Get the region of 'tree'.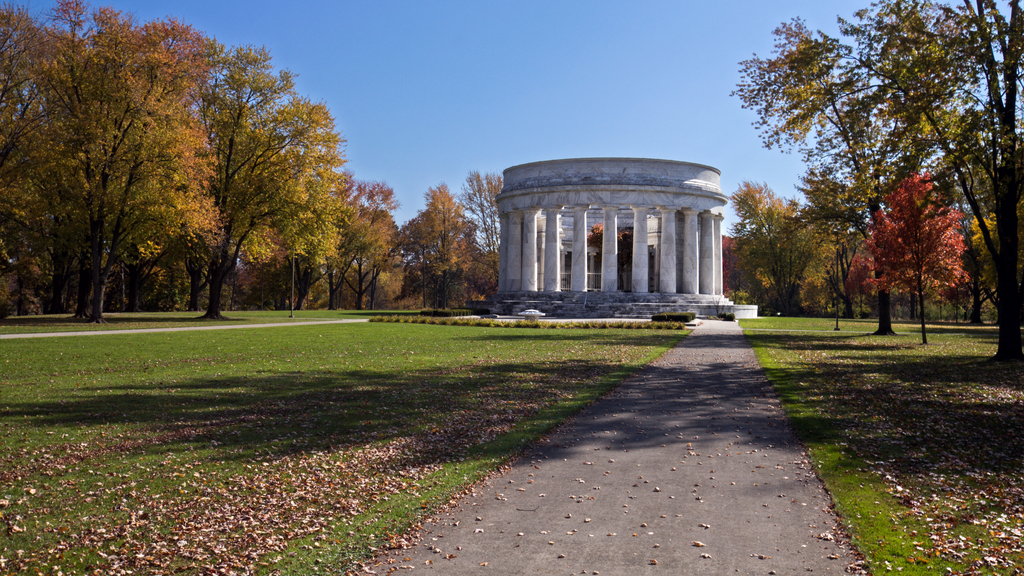
713,178,848,321.
